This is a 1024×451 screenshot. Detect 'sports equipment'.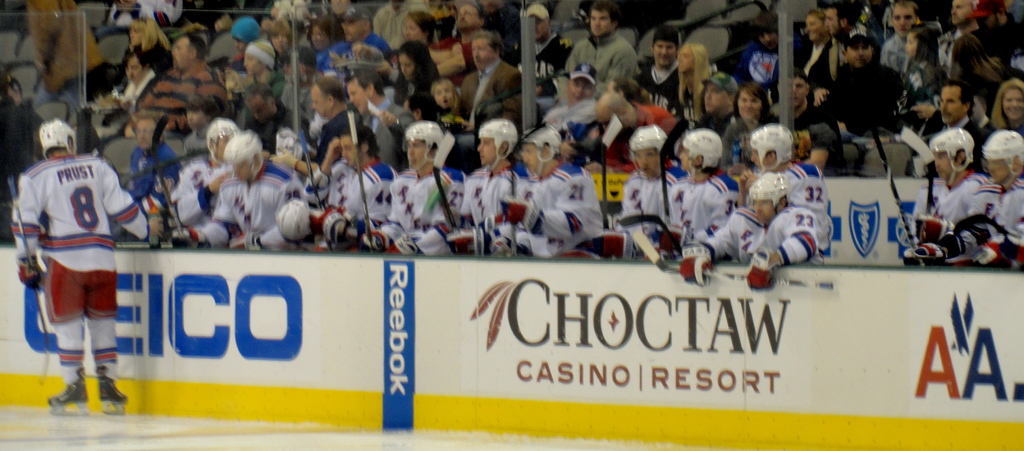
rect(902, 243, 952, 268).
